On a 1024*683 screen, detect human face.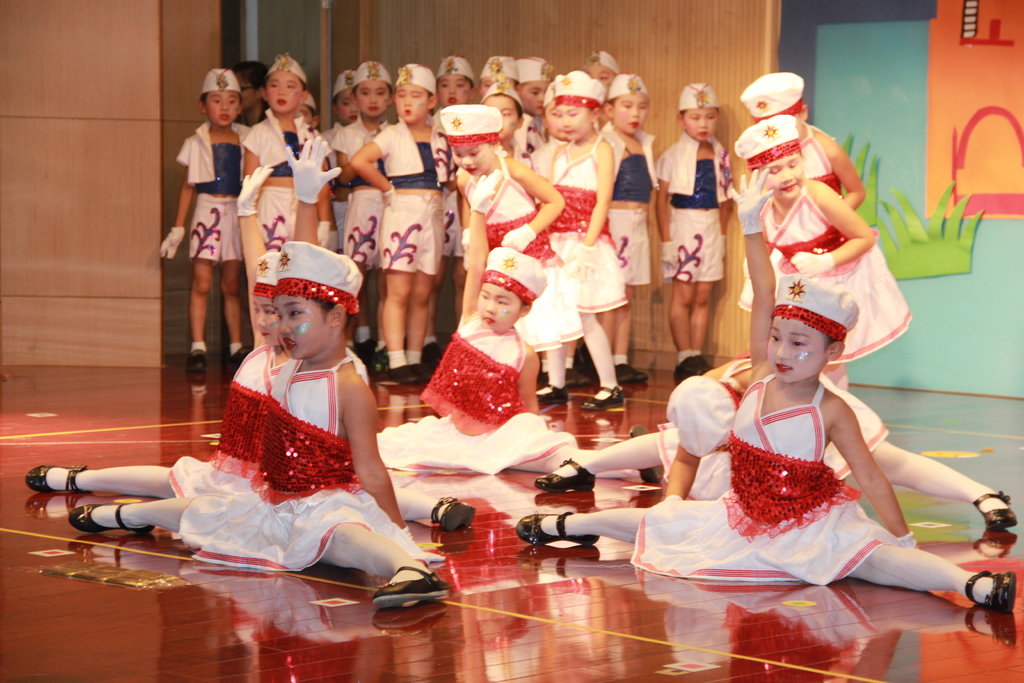
760/310/824/383.
